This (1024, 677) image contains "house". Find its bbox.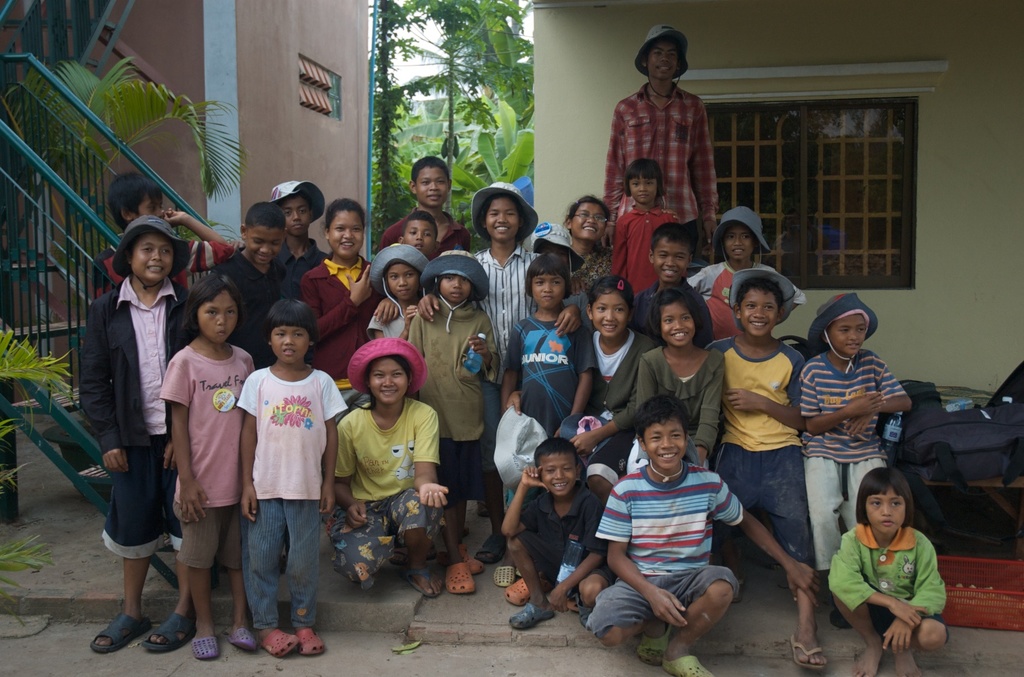
(x1=1, y1=0, x2=381, y2=536).
